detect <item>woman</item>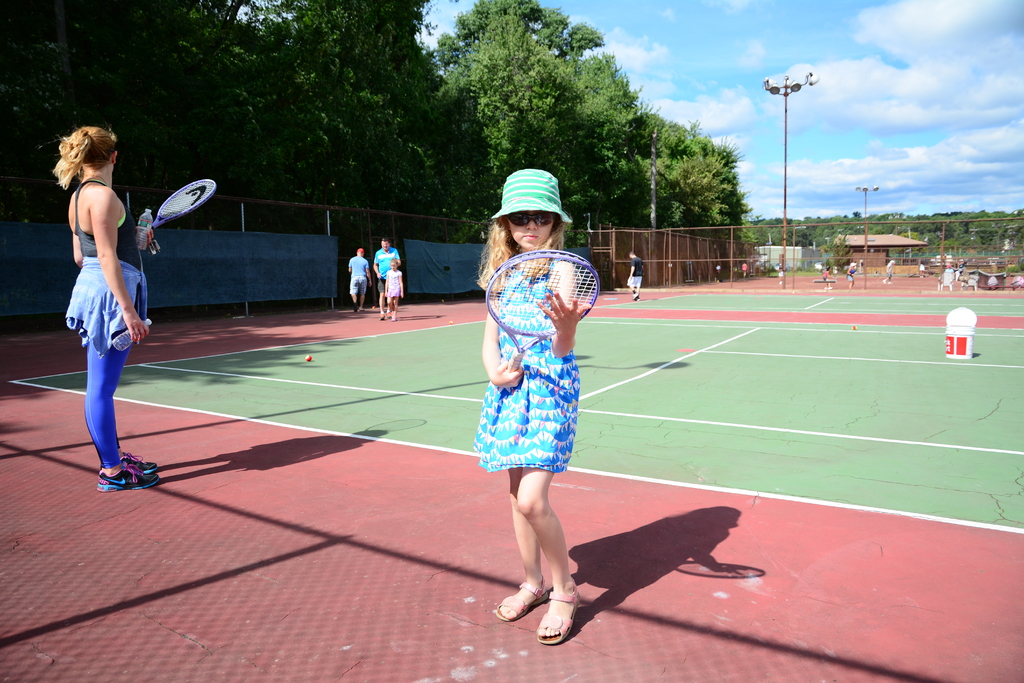
BBox(49, 112, 168, 489)
